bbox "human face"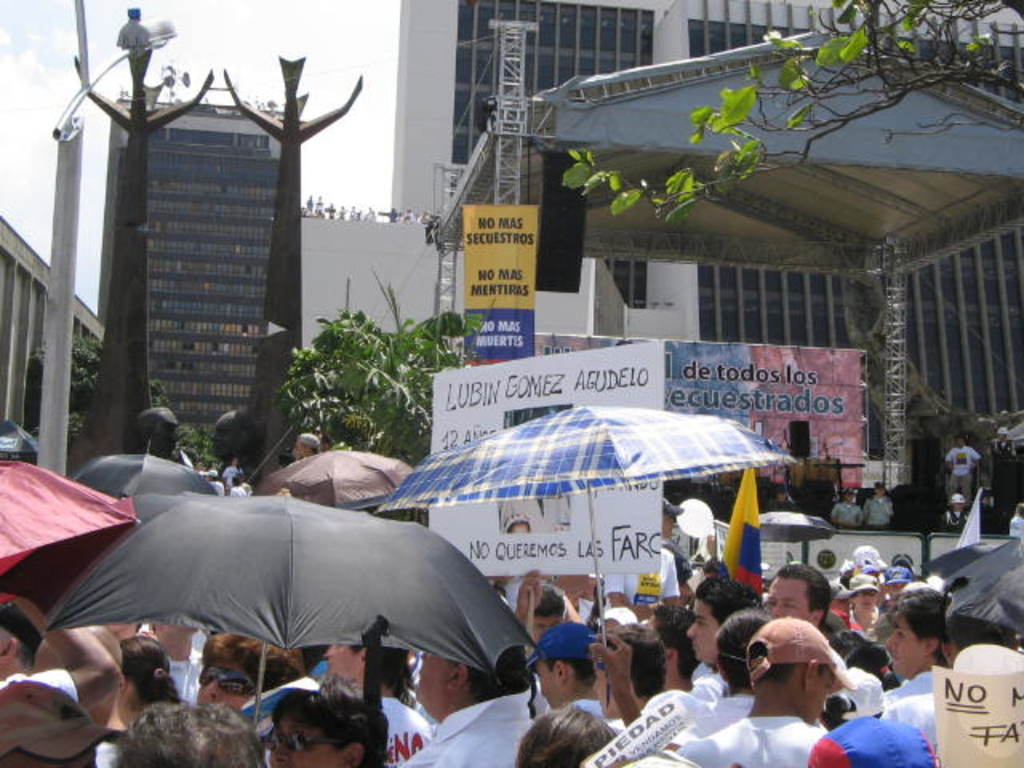
683,597,720,664
